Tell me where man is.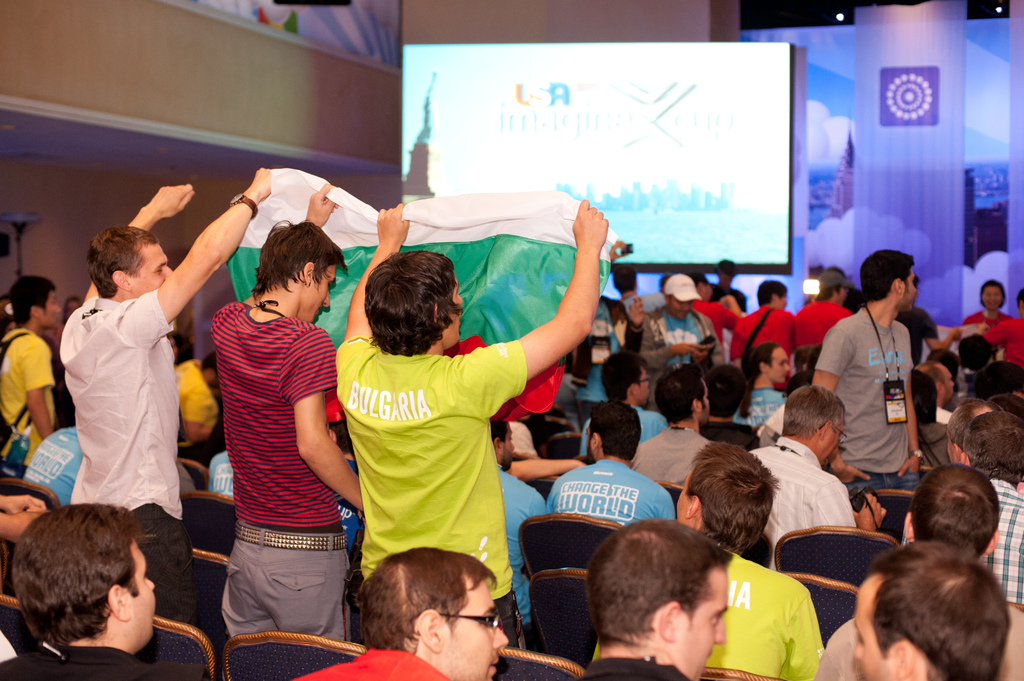
man is at [x1=580, y1=521, x2=733, y2=680].
